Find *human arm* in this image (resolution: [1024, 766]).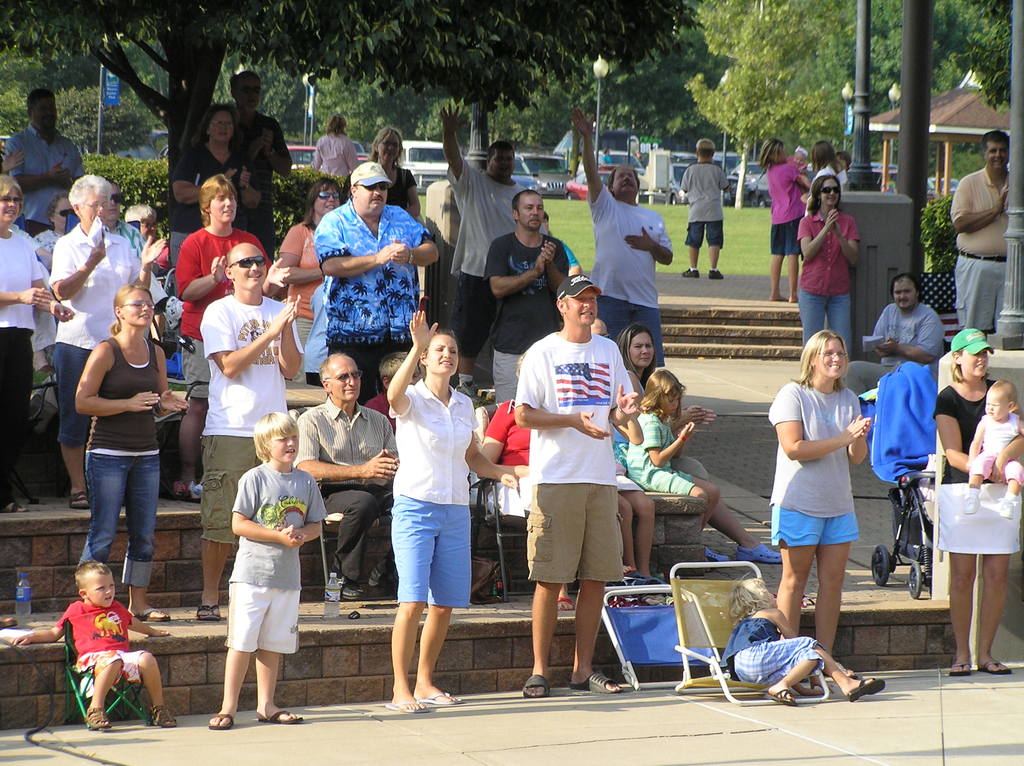
(left=206, top=299, right=292, bottom=383).
